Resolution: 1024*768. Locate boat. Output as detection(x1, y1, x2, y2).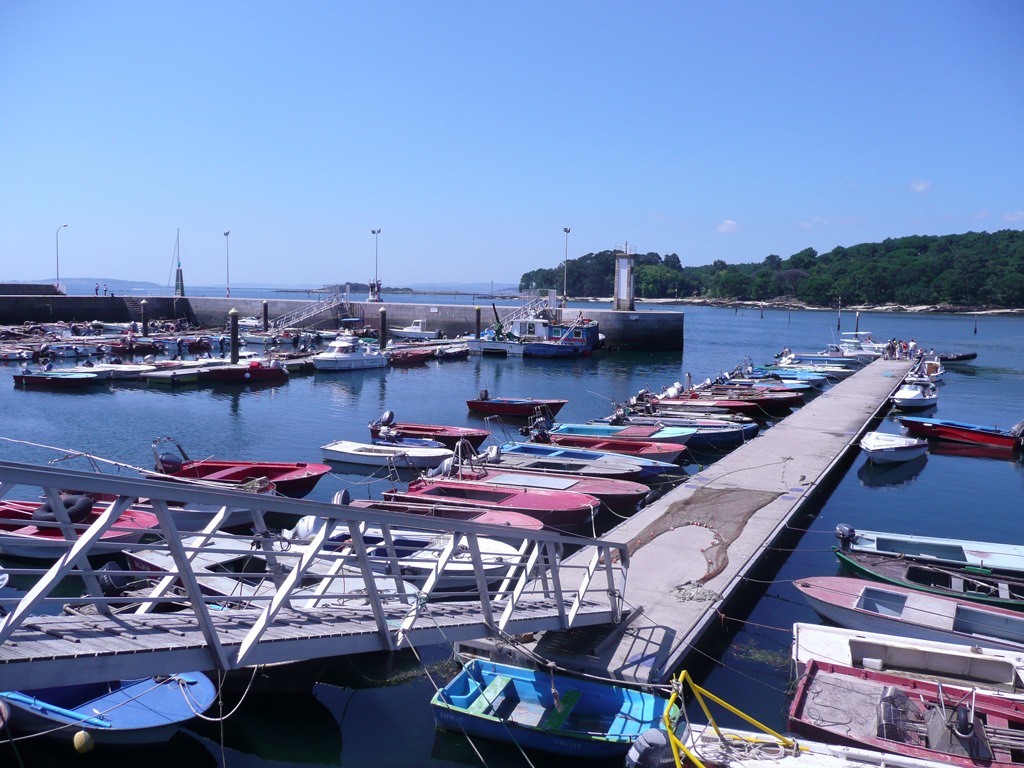
detection(130, 478, 270, 535).
